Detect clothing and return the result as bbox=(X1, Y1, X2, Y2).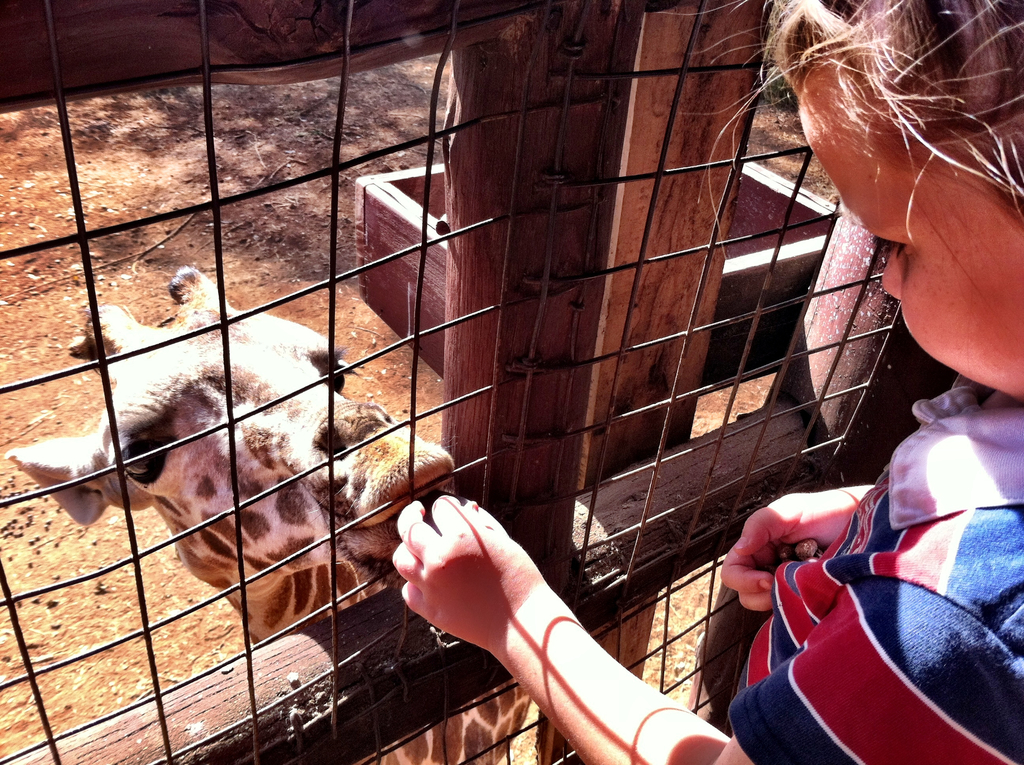
bbox=(740, 368, 1019, 743).
